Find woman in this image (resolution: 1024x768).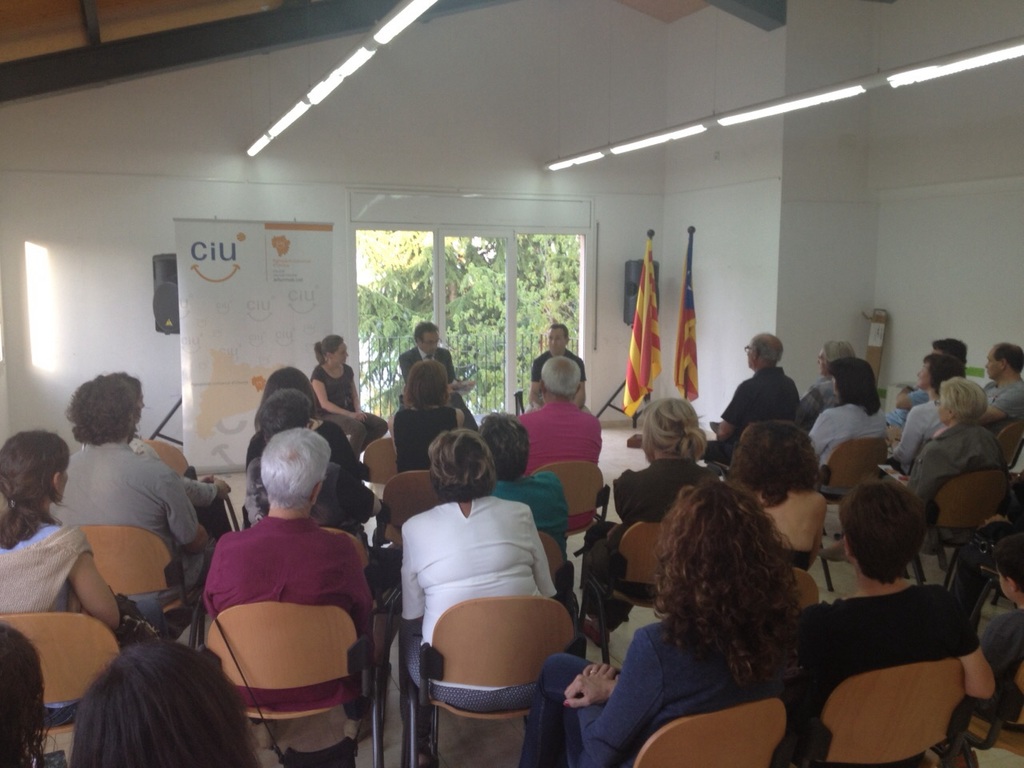
[left=518, top=481, right=813, bottom=767].
